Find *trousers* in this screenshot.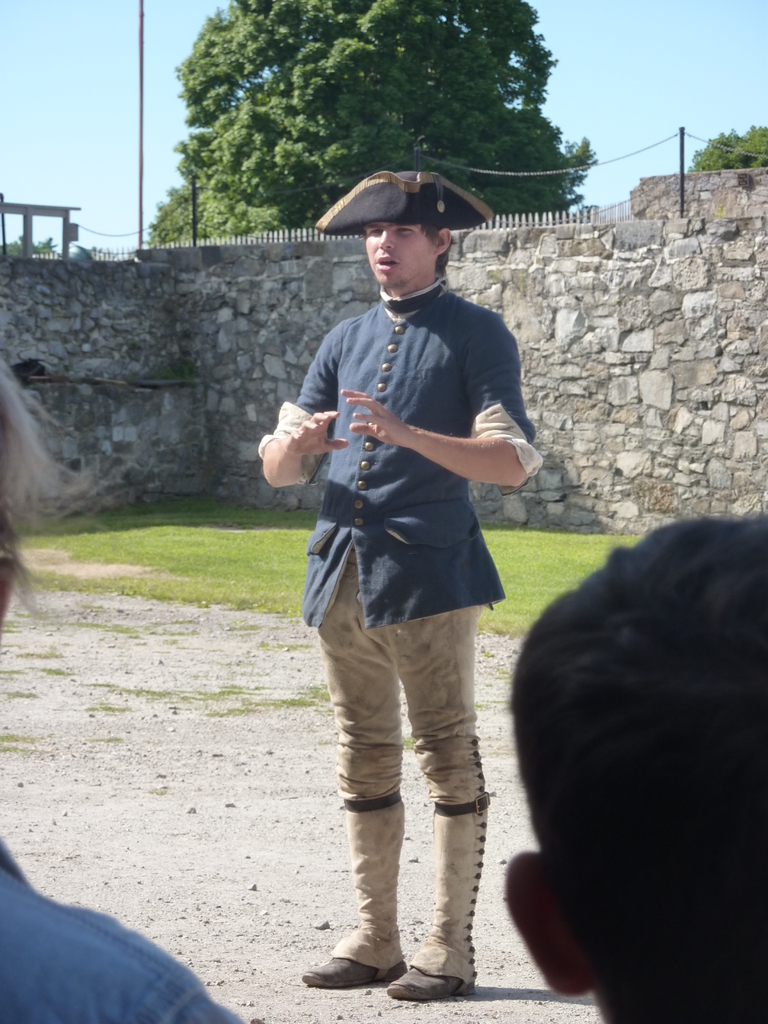
The bounding box for *trousers* is bbox(306, 504, 523, 935).
